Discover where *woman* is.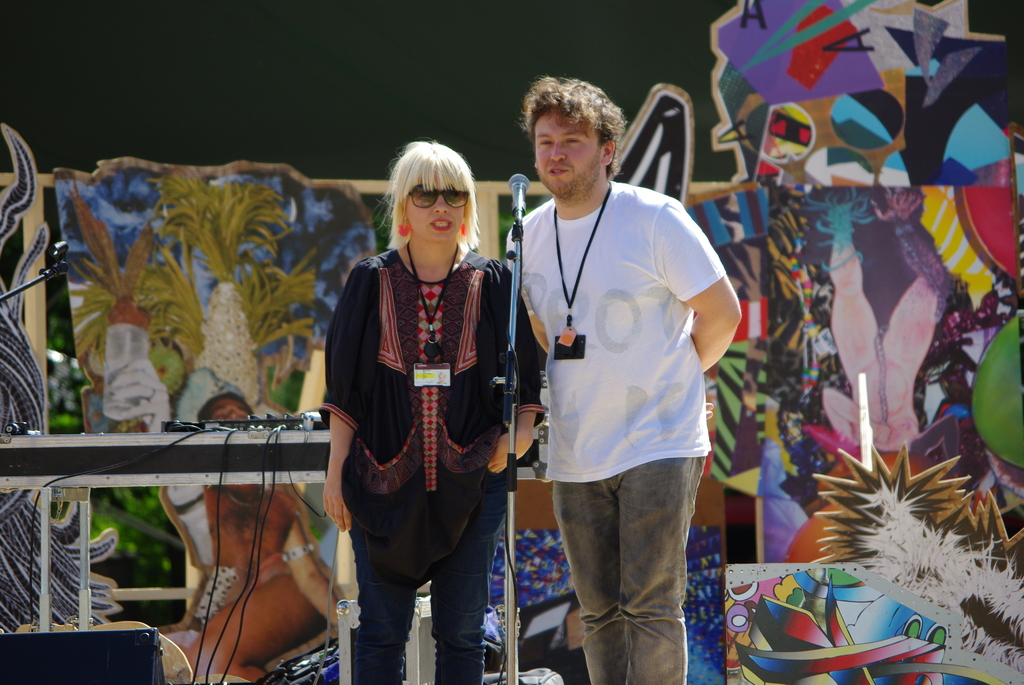
Discovered at (left=180, top=388, right=325, bottom=684).
